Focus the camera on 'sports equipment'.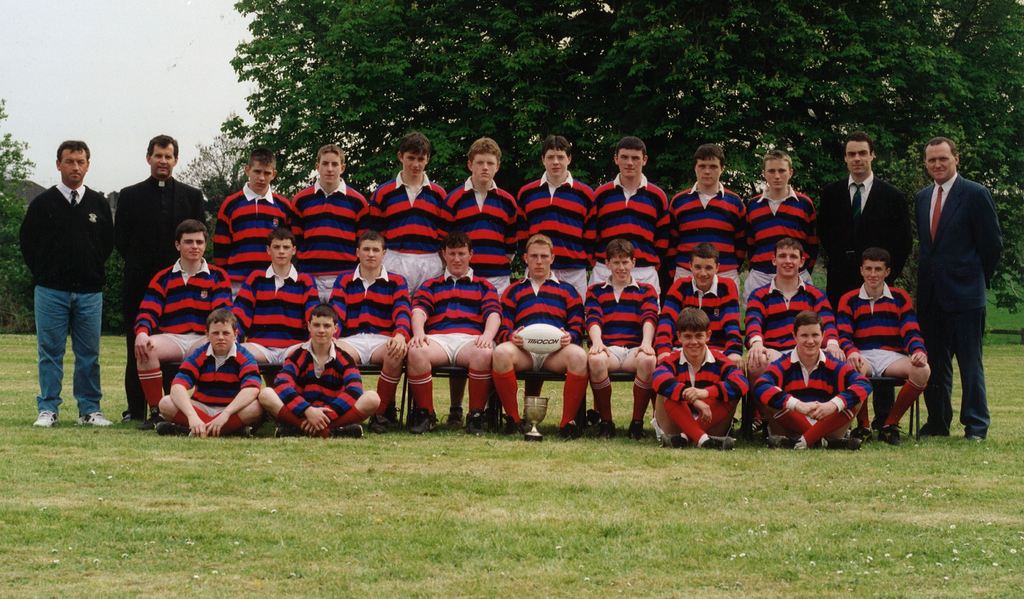
Focus region: [518,324,564,353].
